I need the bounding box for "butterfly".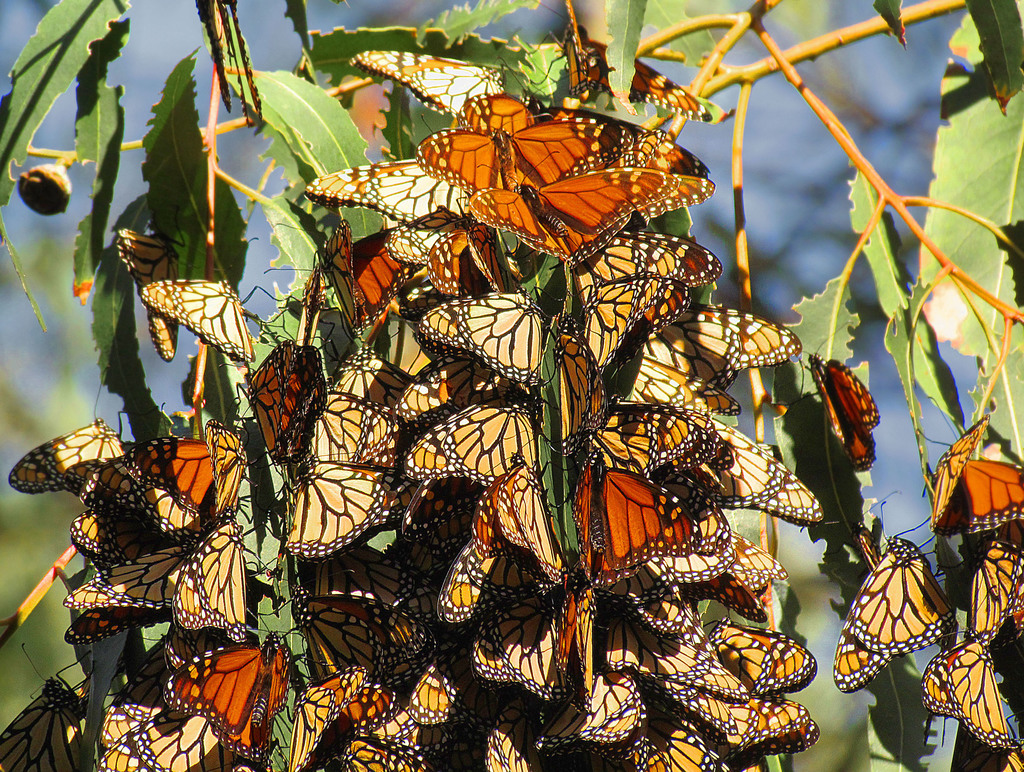
Here it is: <bbox>289, 669, 442, 771</bbox>.
